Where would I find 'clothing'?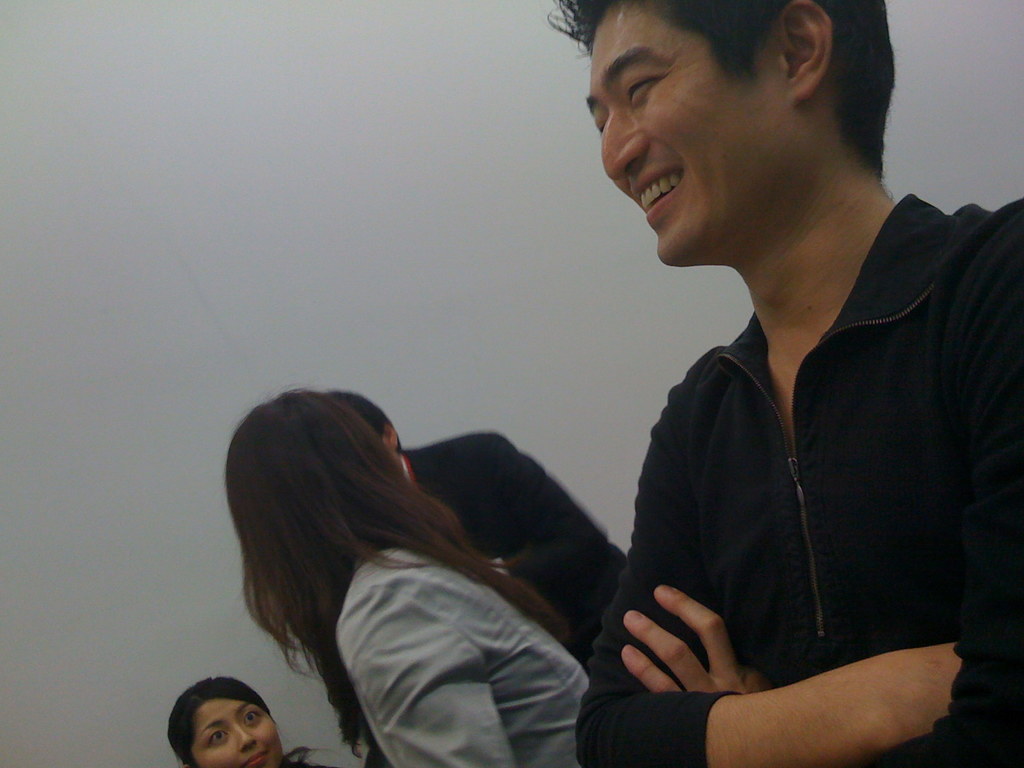
At (573,195,1020,735).
